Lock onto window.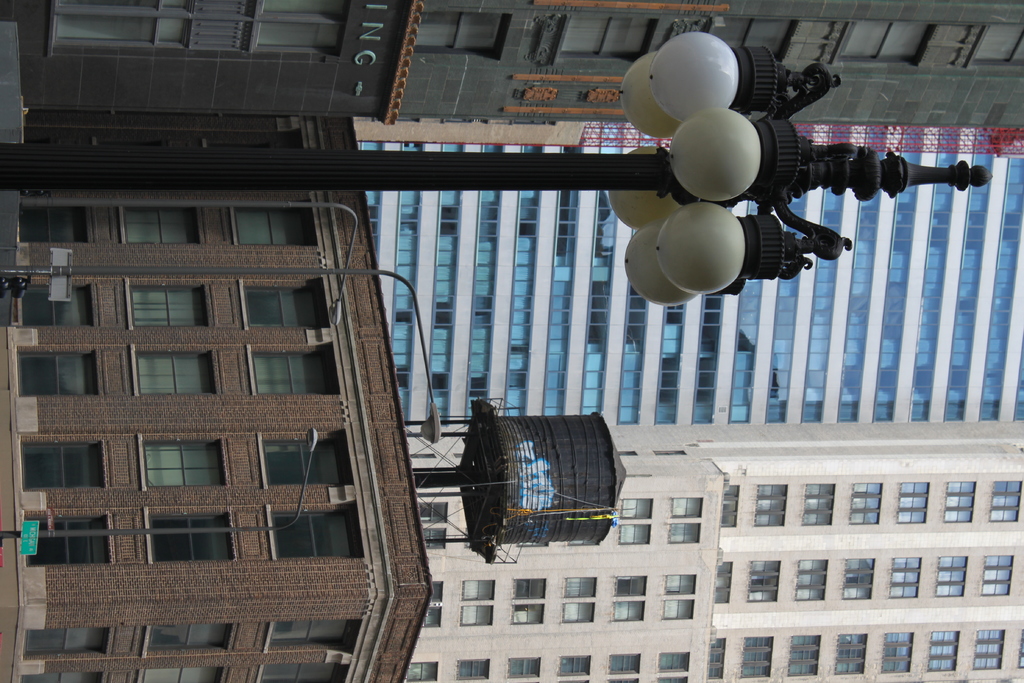
Locked: x1=122 y1=204 x2=200 y2=243.
